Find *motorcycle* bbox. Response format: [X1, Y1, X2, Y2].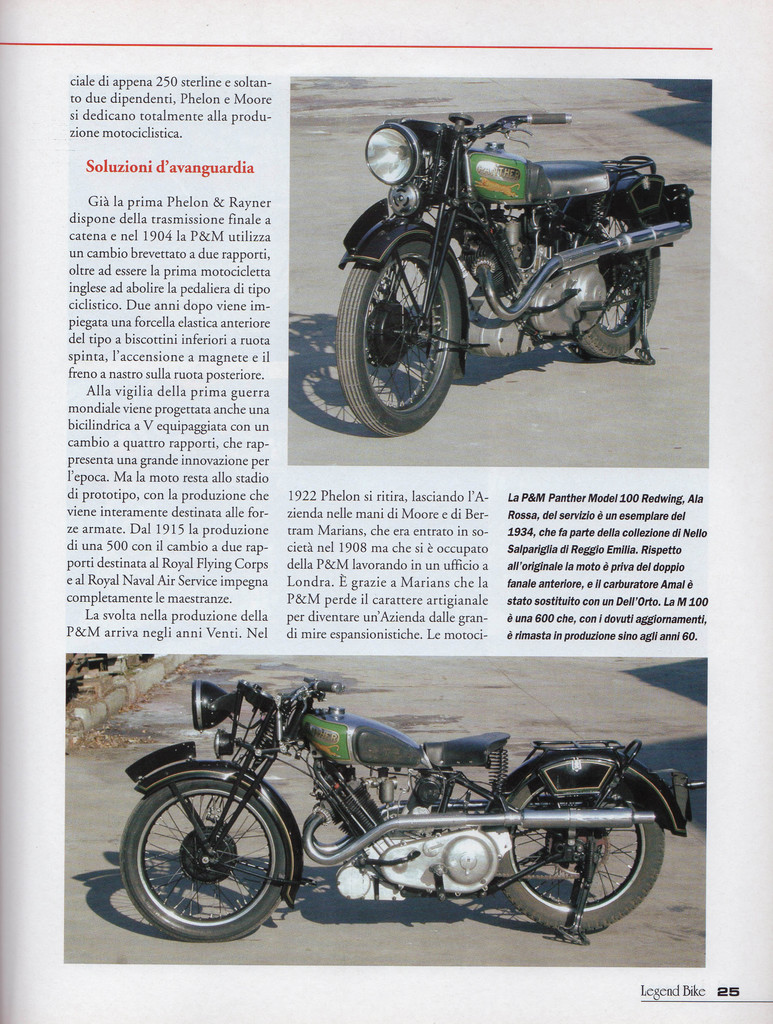
[99, 664, 676, 935].
